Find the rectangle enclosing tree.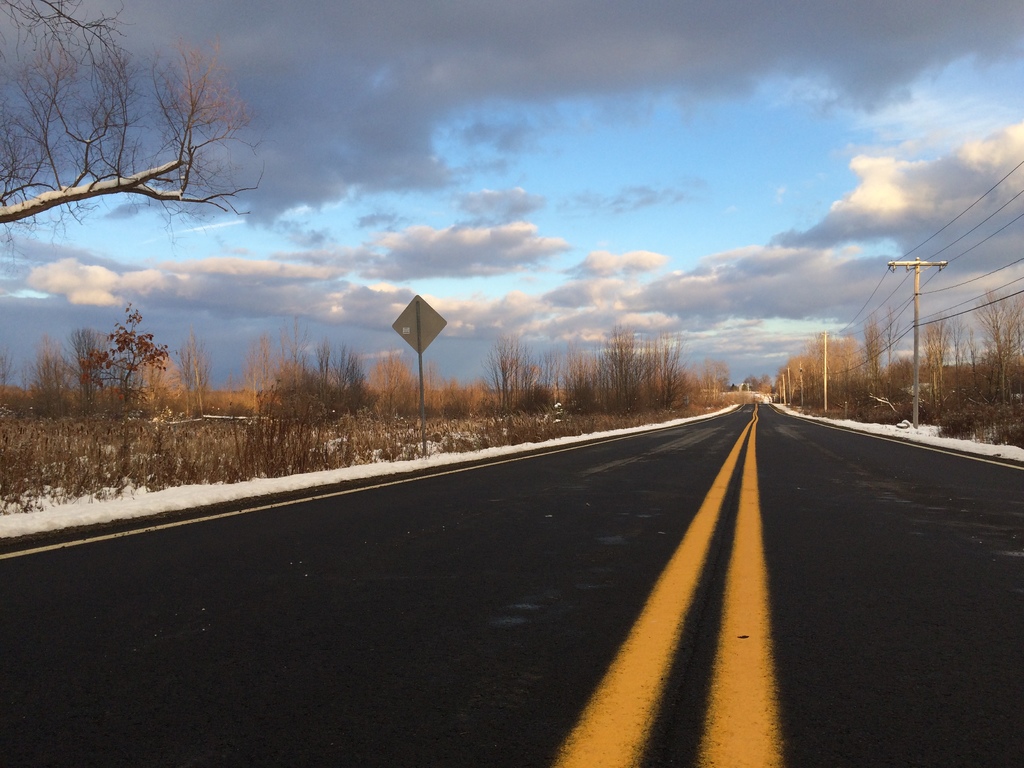
locate(770, 326, 872, 408).
